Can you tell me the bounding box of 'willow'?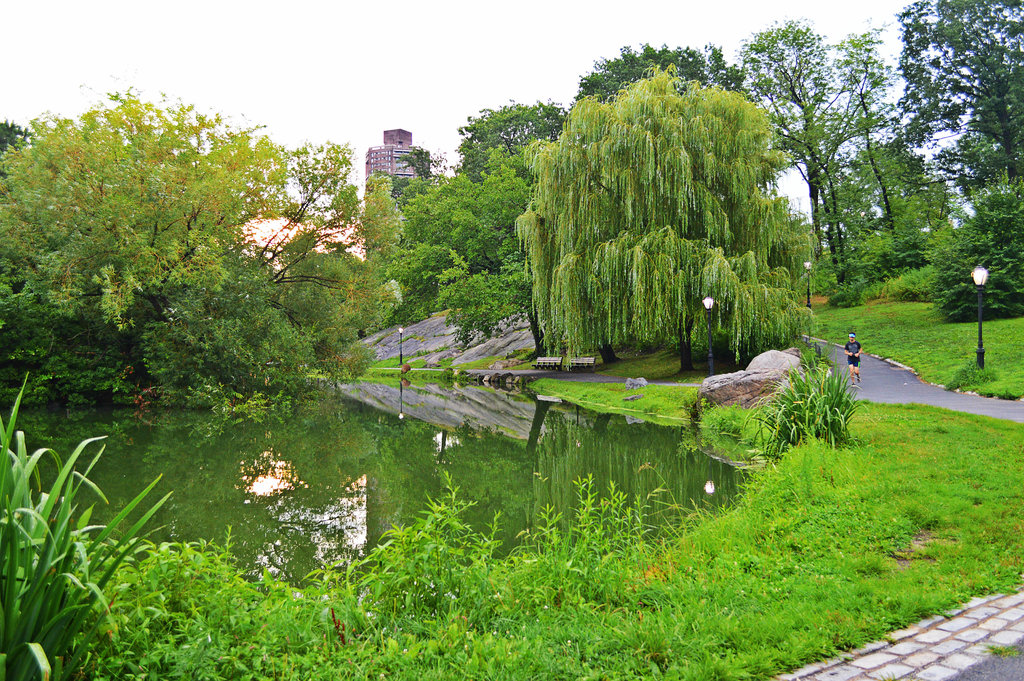
BBox(513, 61, 820, 373).
